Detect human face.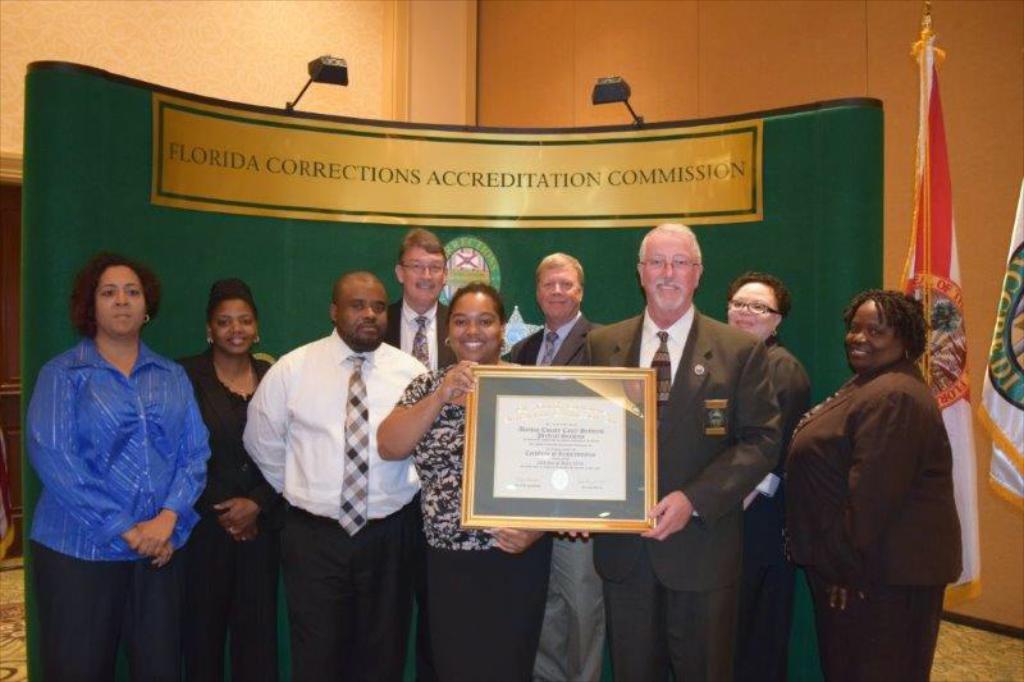
Detected at 445 293 506 365.
